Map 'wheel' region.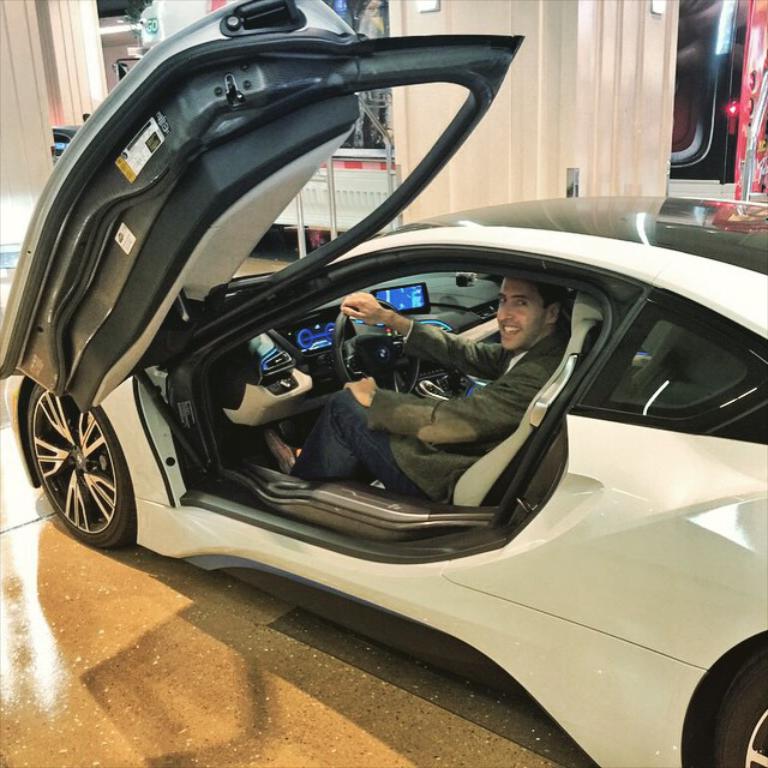
Mapped to x1=710, y1=652, x2=767, y2=767.
